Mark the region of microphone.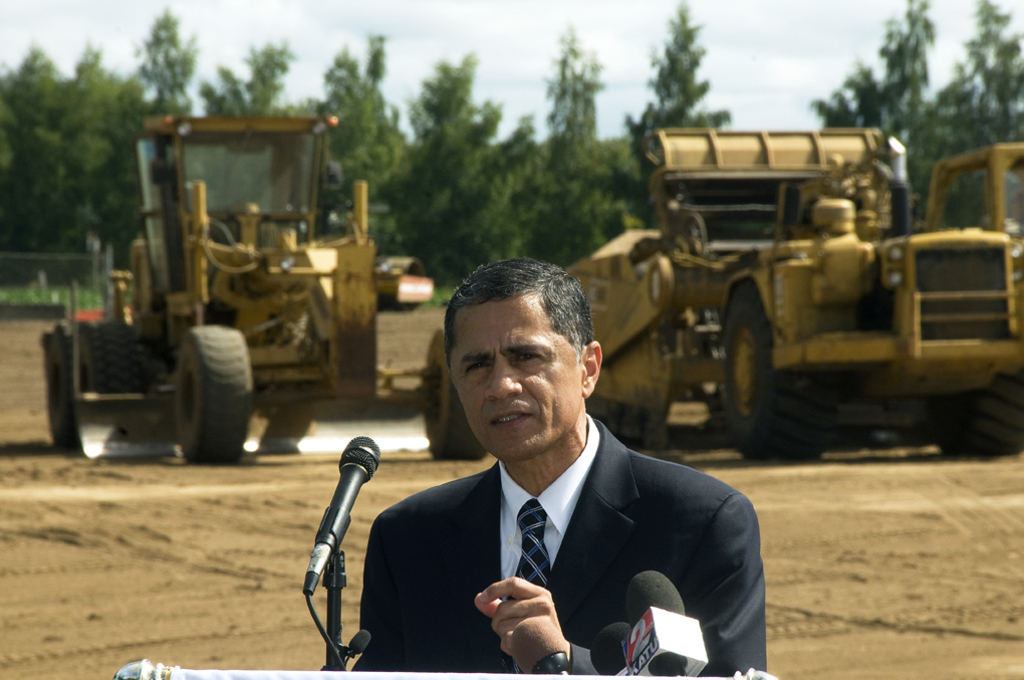
Region: 590, 622, 642, 679.
